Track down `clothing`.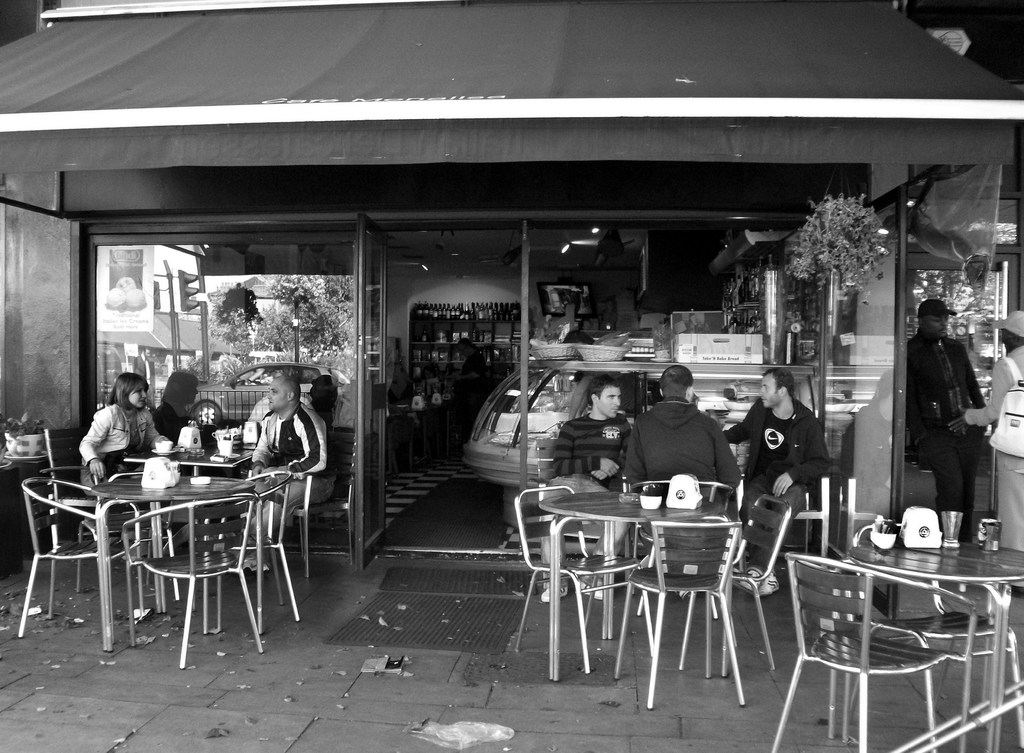
Tracked to box(725, 390, 842, 572).
